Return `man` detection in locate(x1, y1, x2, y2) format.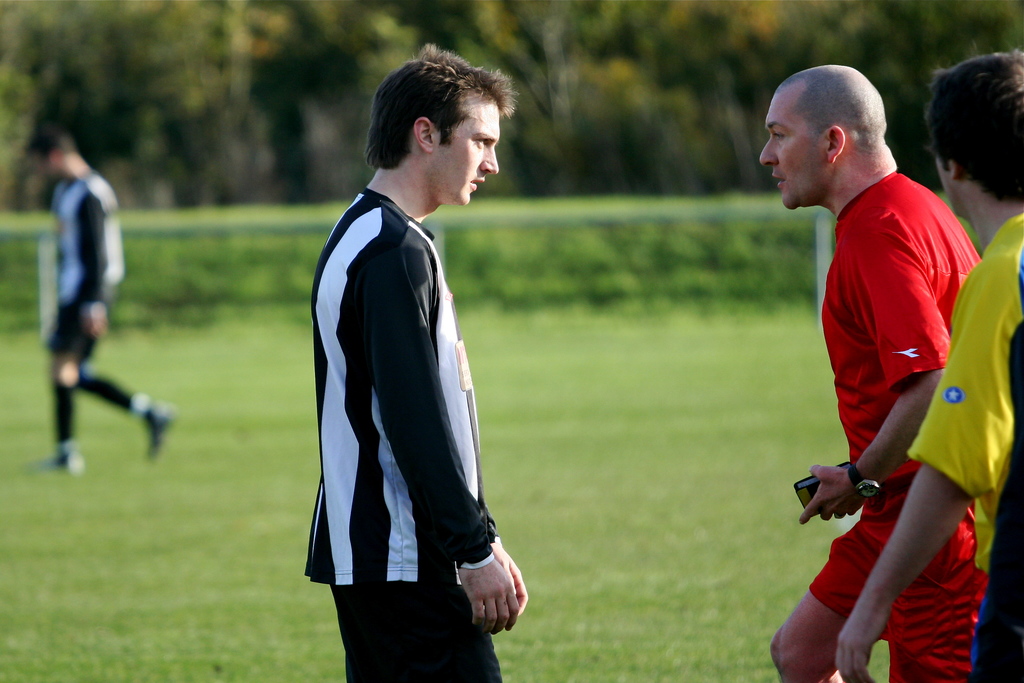
locate(303, 44, 530, 682).
